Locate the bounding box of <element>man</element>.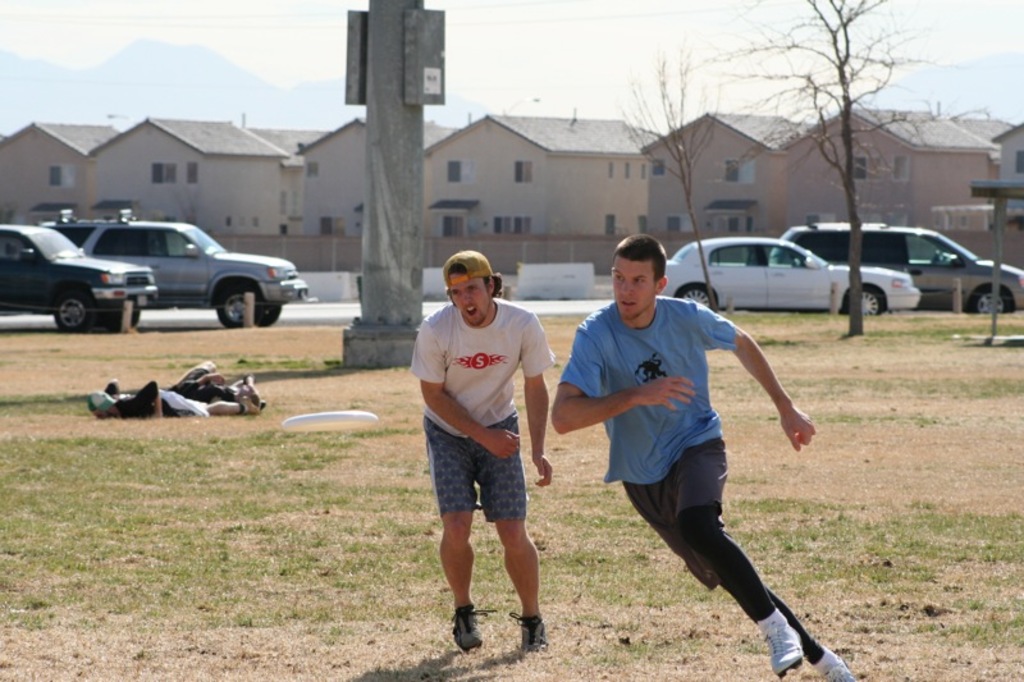
Bounding box: [122, 388, 264, 417].
